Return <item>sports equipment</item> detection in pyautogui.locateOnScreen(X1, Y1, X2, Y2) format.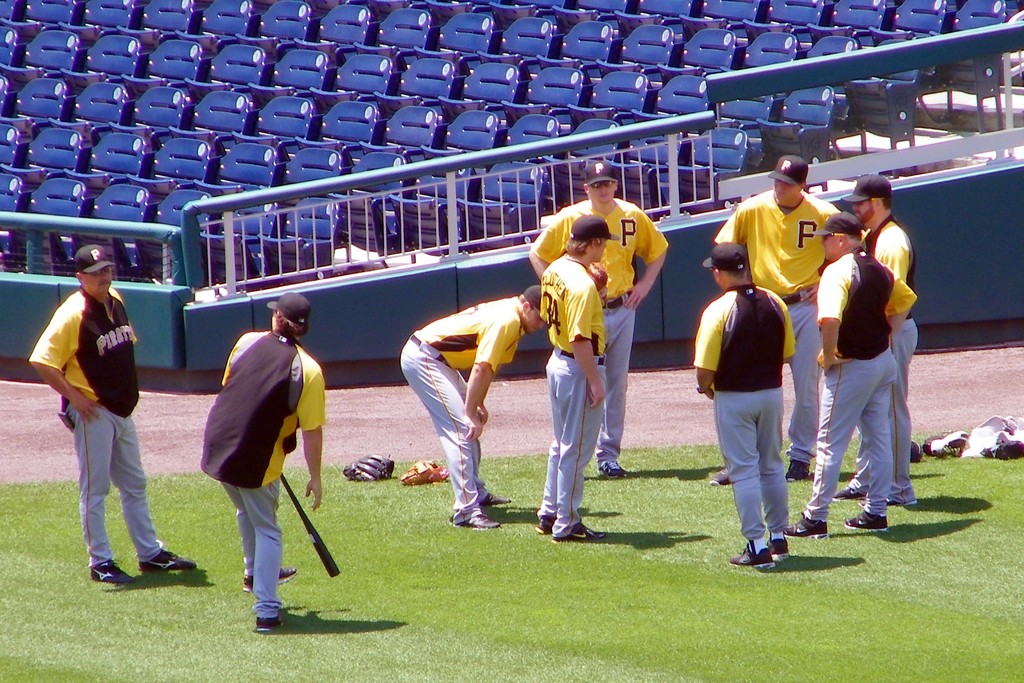
pyautogui.locateOnScreen(726, 540, 776, 574).
